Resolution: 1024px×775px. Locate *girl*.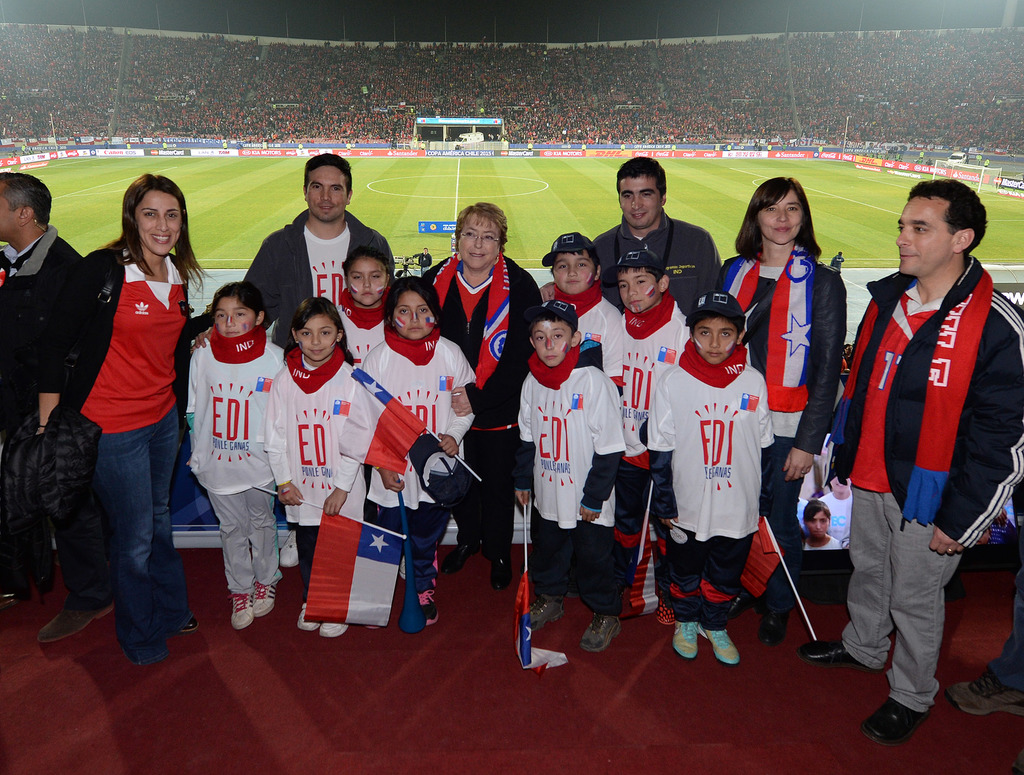
(331, 240, 397, 376).
